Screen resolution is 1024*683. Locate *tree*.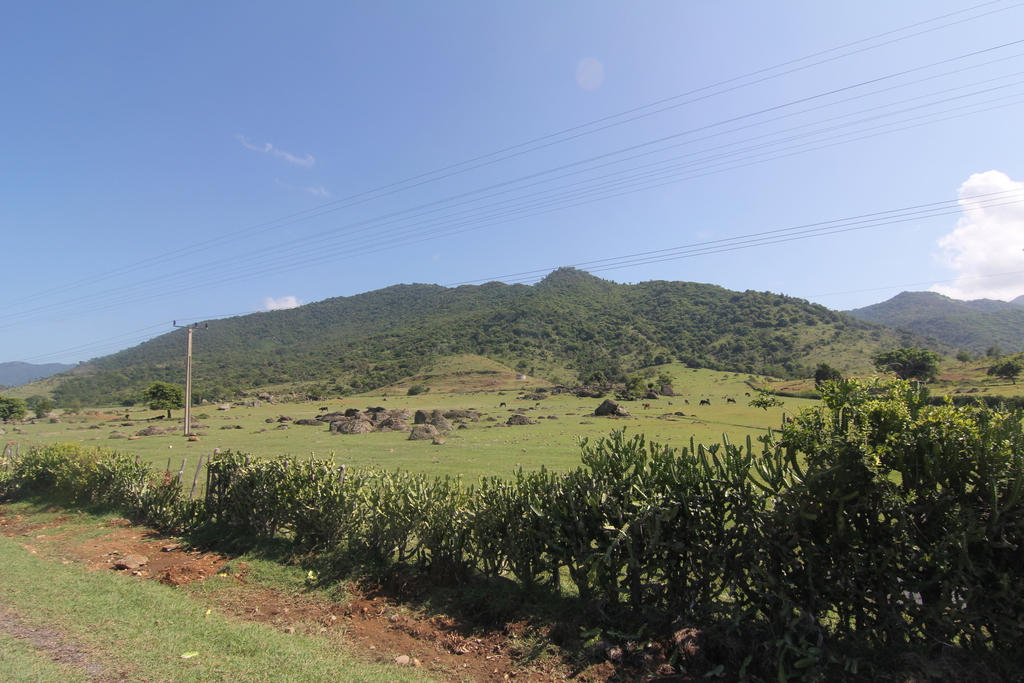
rect(0, 393, 29, 424).
